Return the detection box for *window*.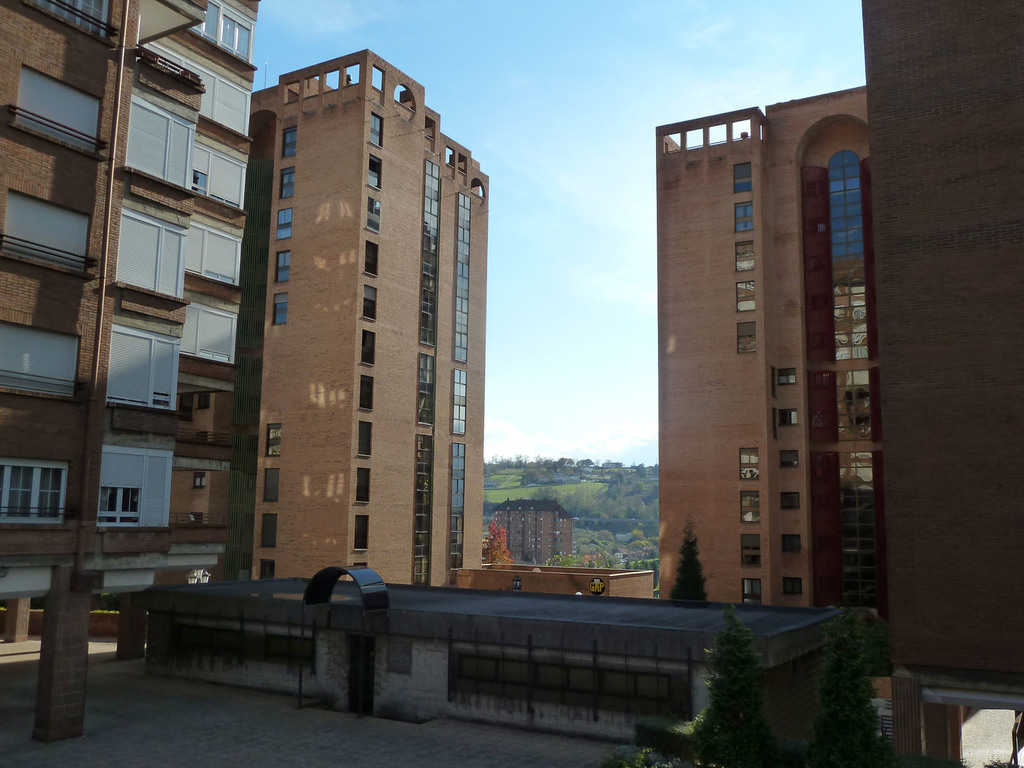
(left=737, top=246, right=758, bottom=273).
